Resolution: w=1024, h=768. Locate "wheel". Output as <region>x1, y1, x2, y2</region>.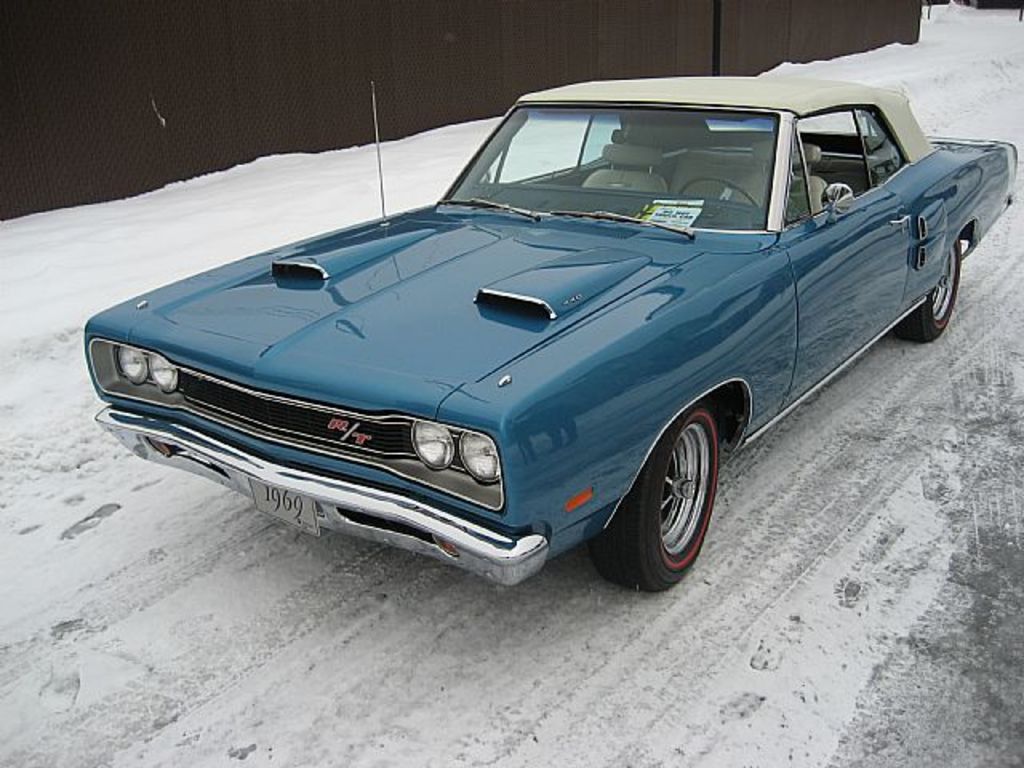
<region>675, 178, 760, 211</region>.
